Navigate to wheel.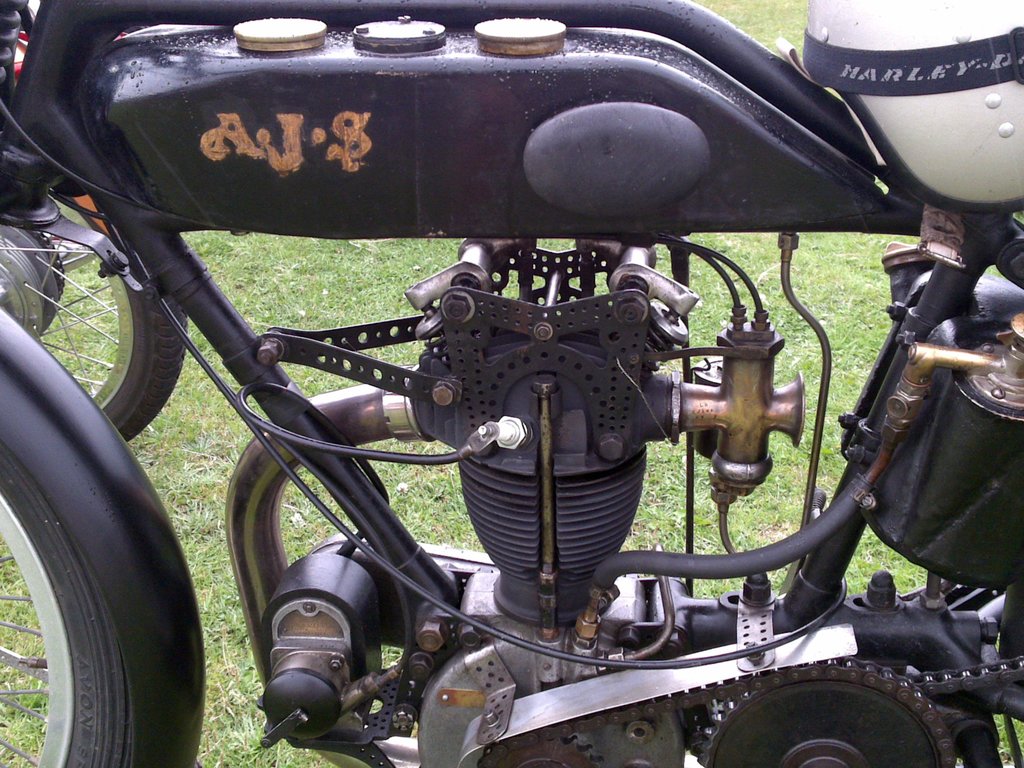
Navigation target: (704, 663, 951, 767).
